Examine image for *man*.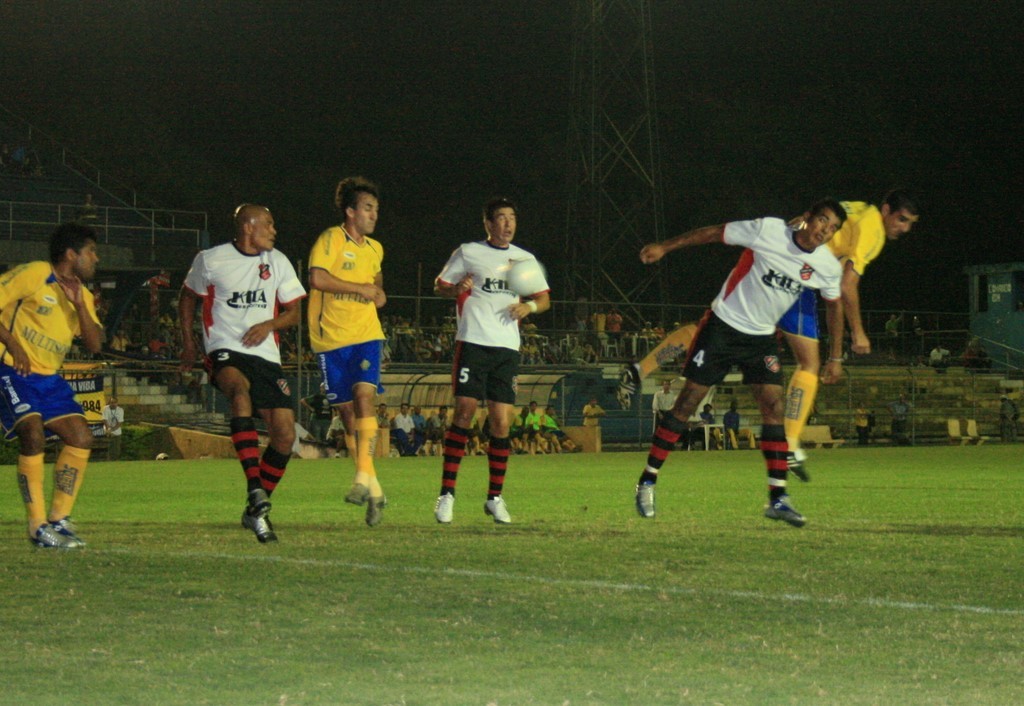
Examination result: <box>583,398,602,430</box>.
